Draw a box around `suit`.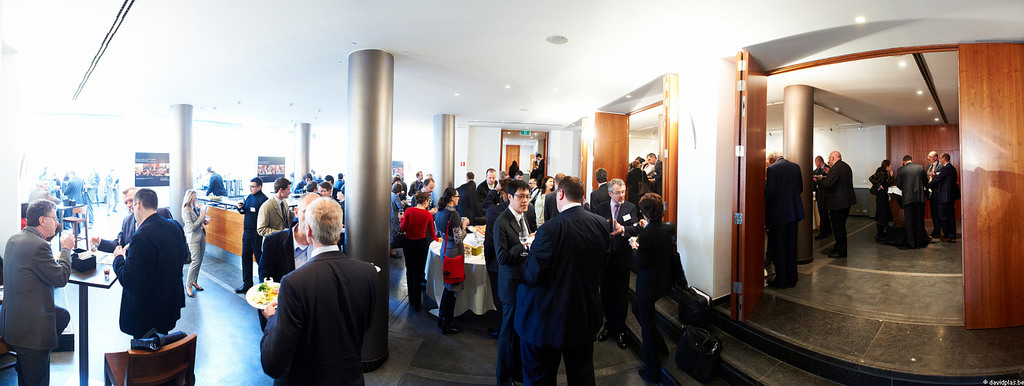
left=333, top=186, right=344, bottom=199.
